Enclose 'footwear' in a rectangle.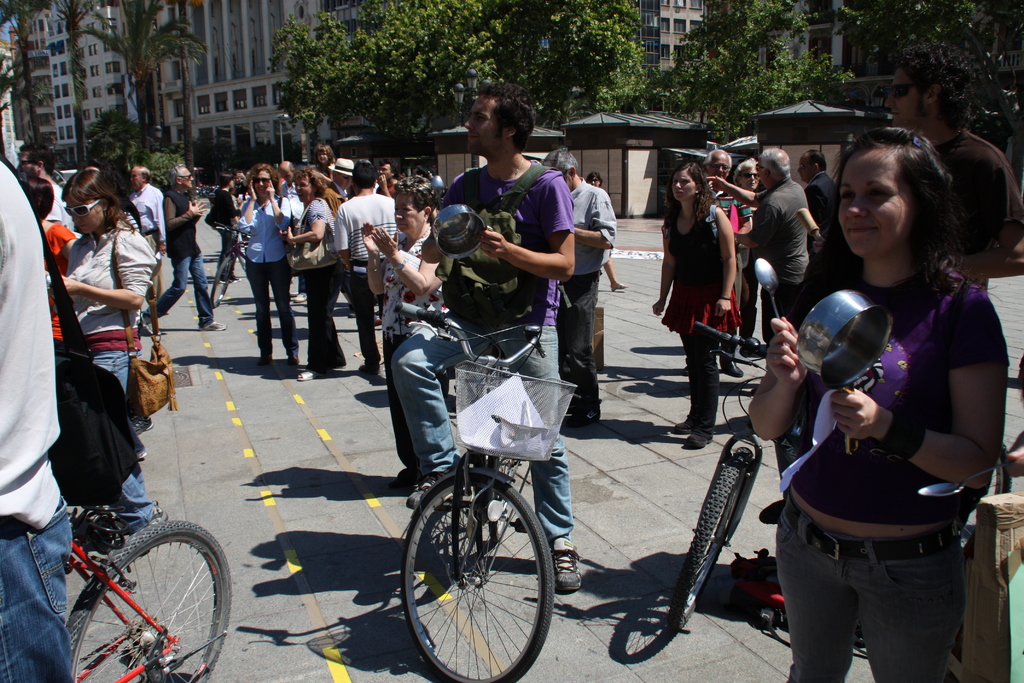
<bbox>362, 366, 387, 383</bbox>.
